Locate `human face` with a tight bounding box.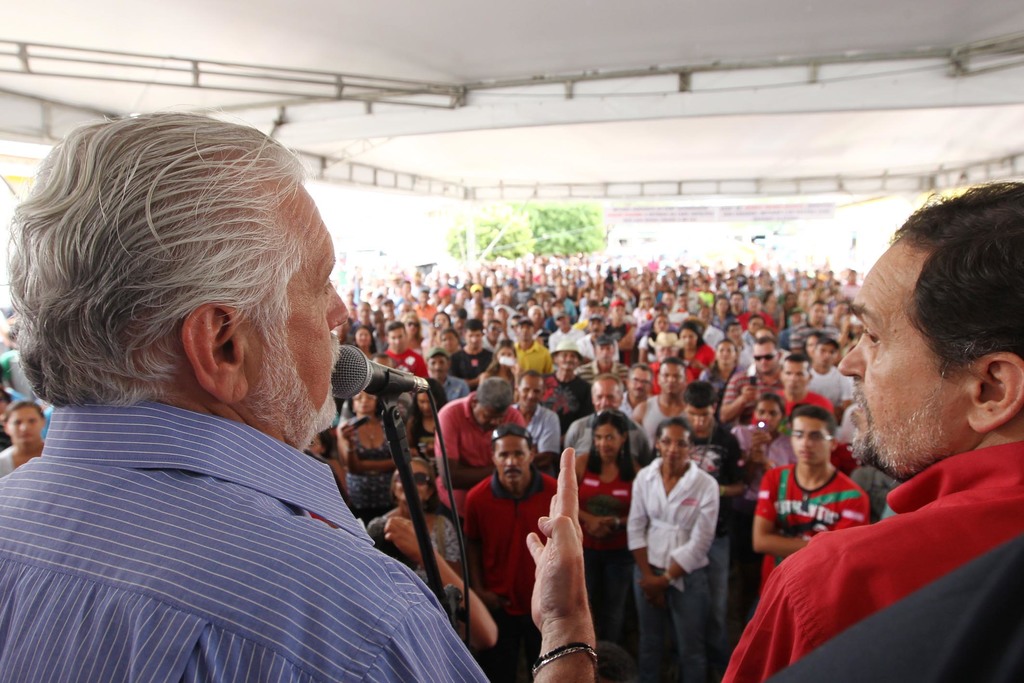
bbox(790, 419, 831, 470).
